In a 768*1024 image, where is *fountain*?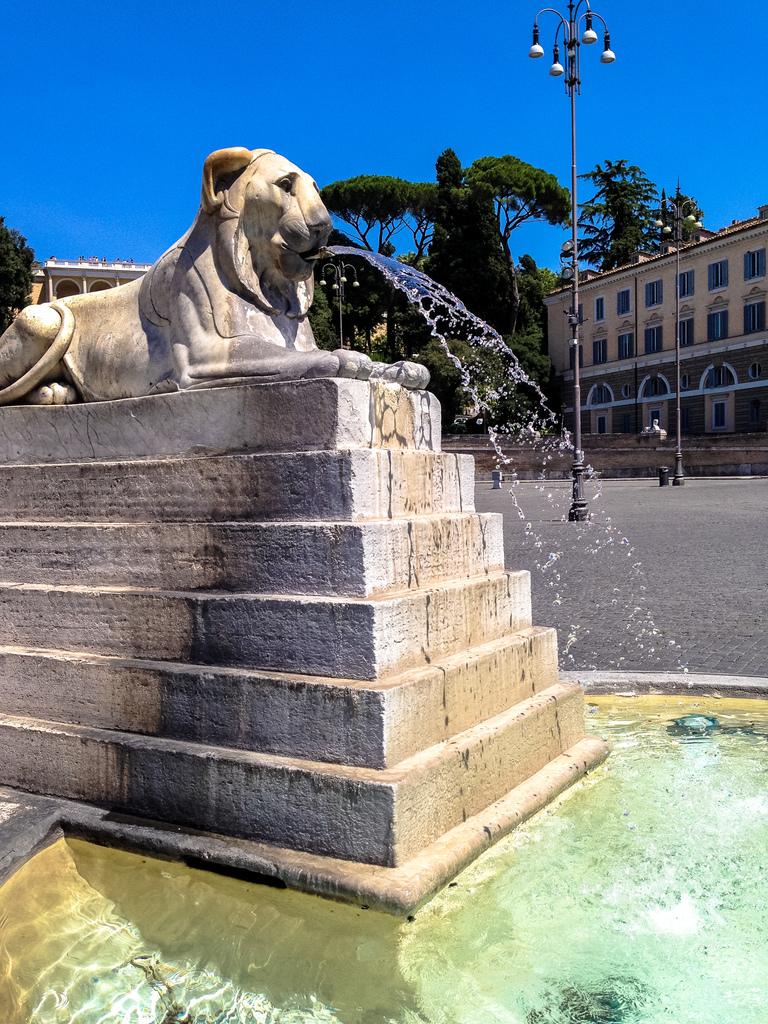
0,142,767,1023.
